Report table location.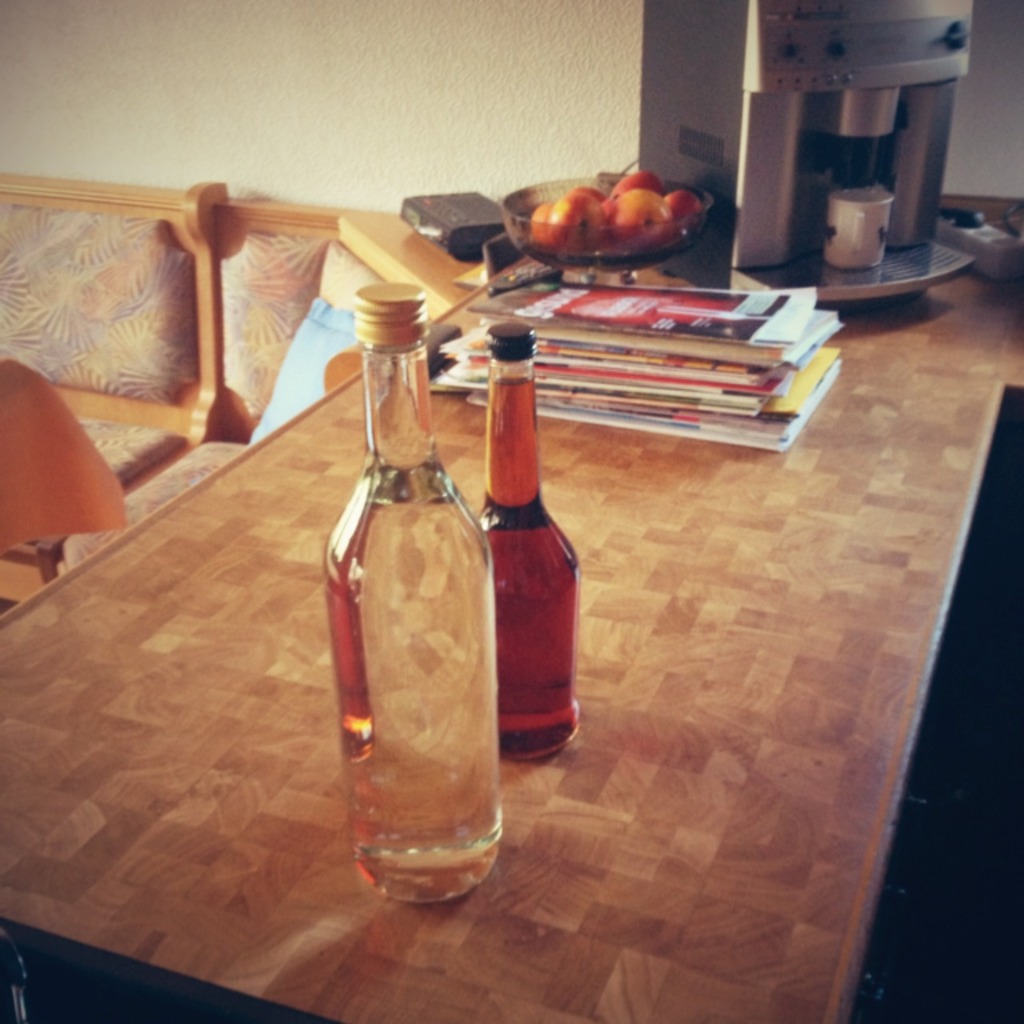
Report: <bbox>0, 213, 1023, 1023</bbox>.
